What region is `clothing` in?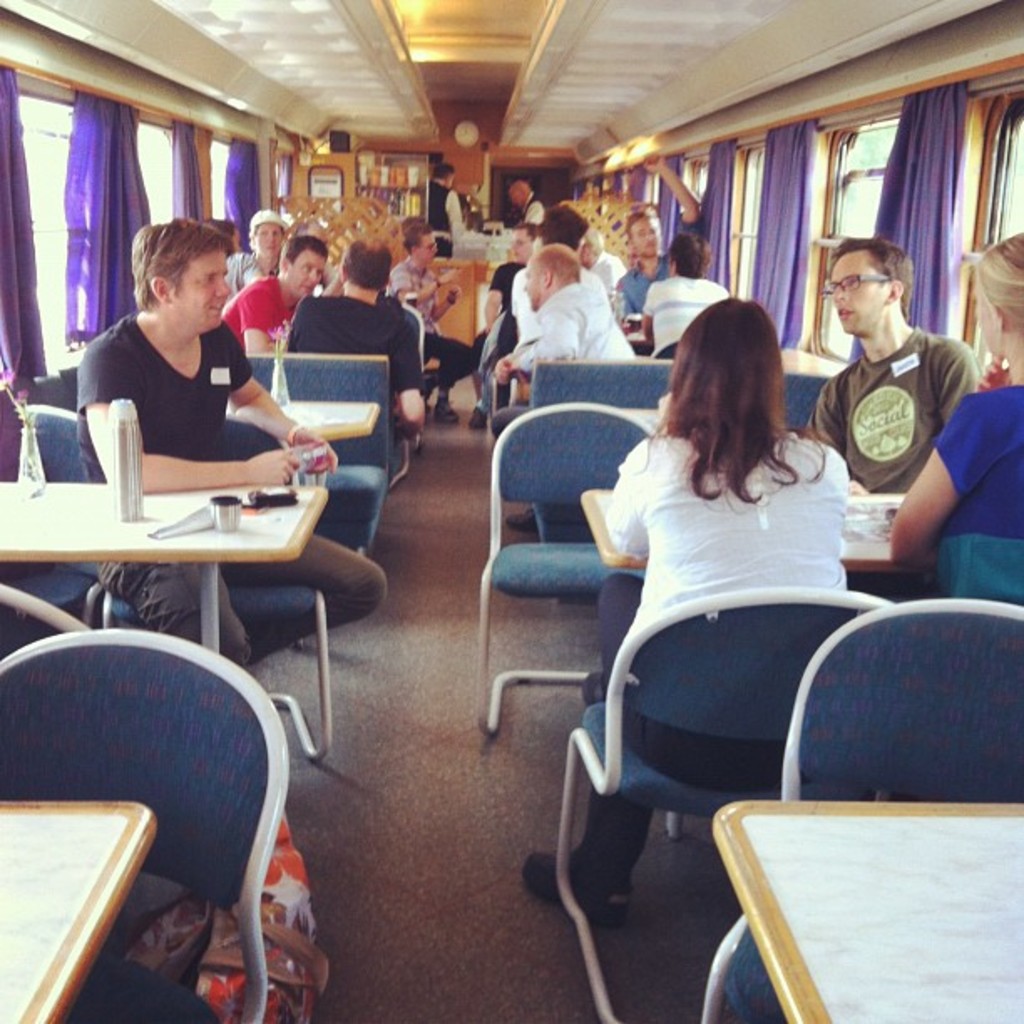
left=796, top=326, right=974, bottom=494.
